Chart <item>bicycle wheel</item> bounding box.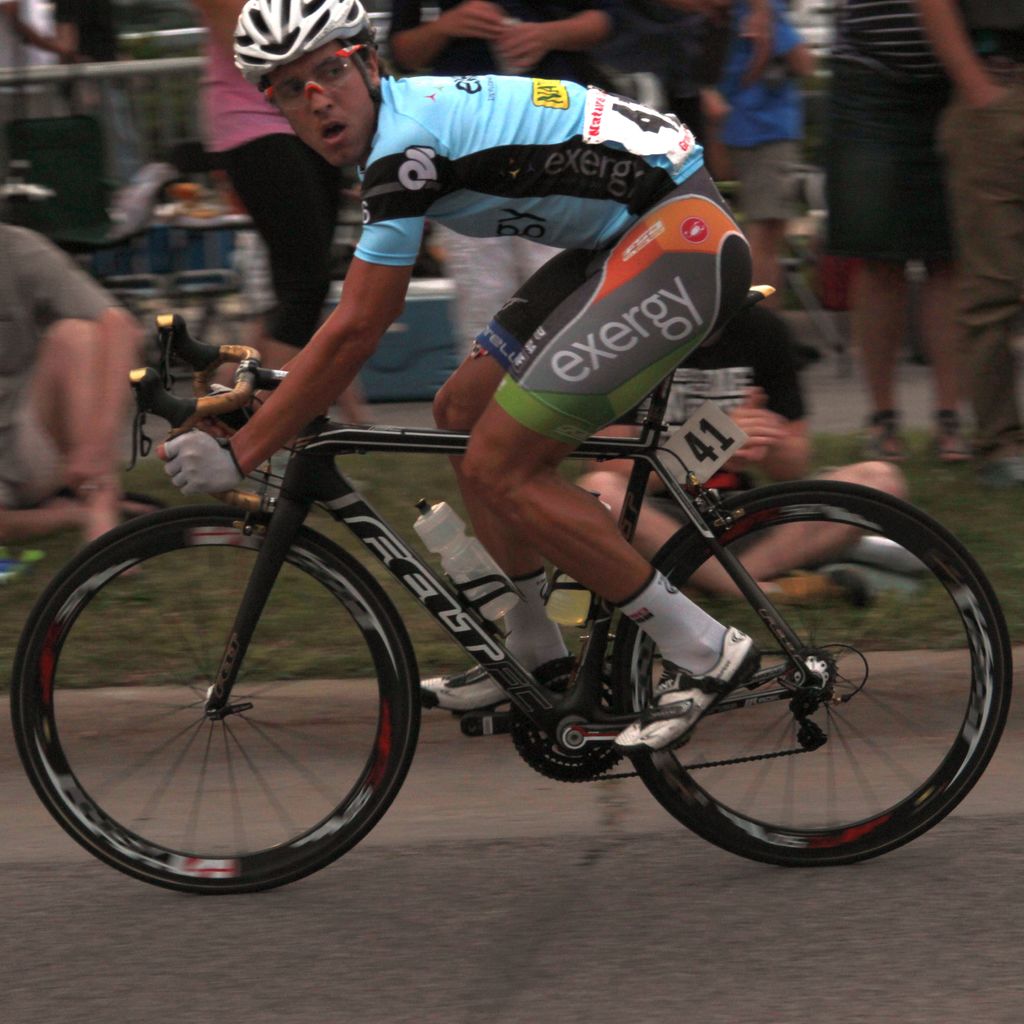
Charted: BBox(3, 497, 416, 890).
